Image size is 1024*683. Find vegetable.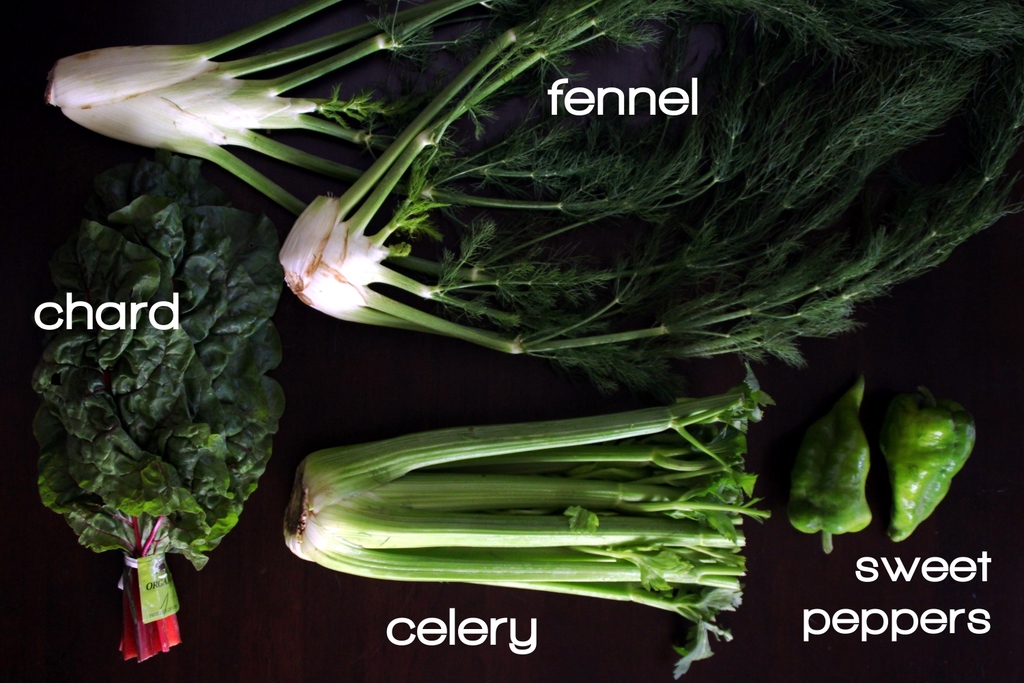
crop(279, 0, 1023, 400).
